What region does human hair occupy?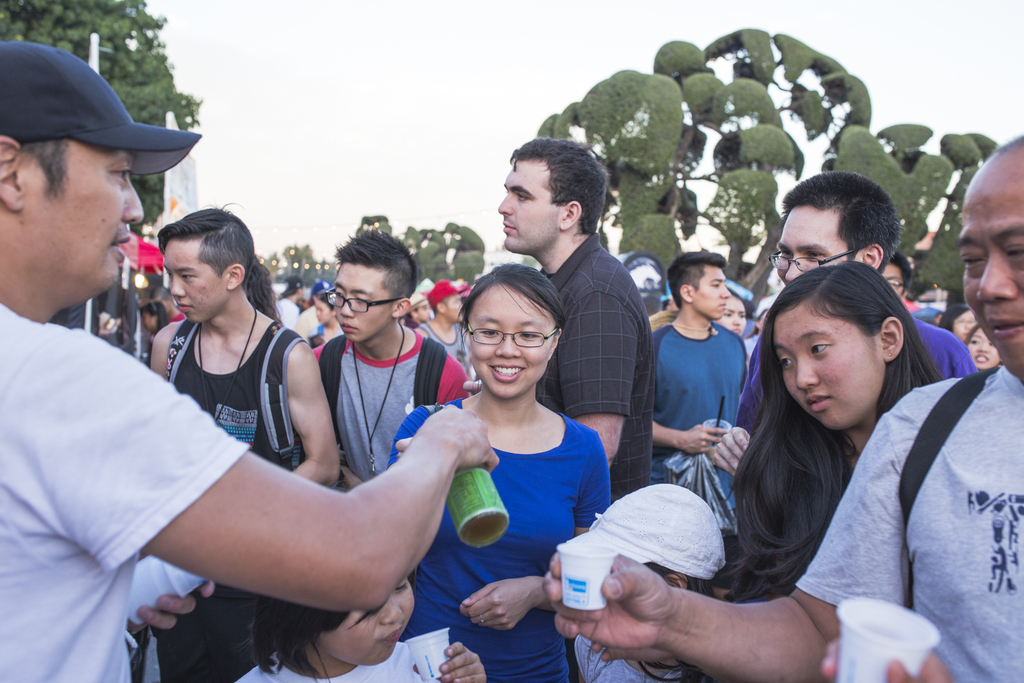
{"left": 455, "top": 259, "right": 570, "bottom": 350}.
